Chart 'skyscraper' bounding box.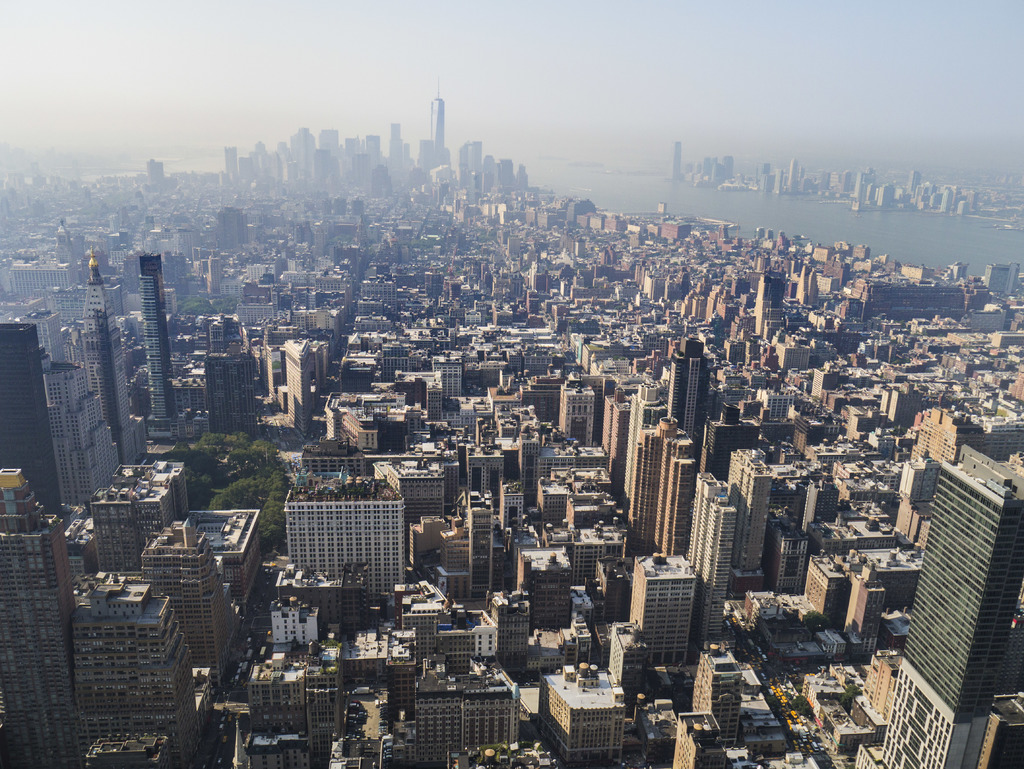
Charted: (x1=774, y1=169, x2=783, y2=191).
